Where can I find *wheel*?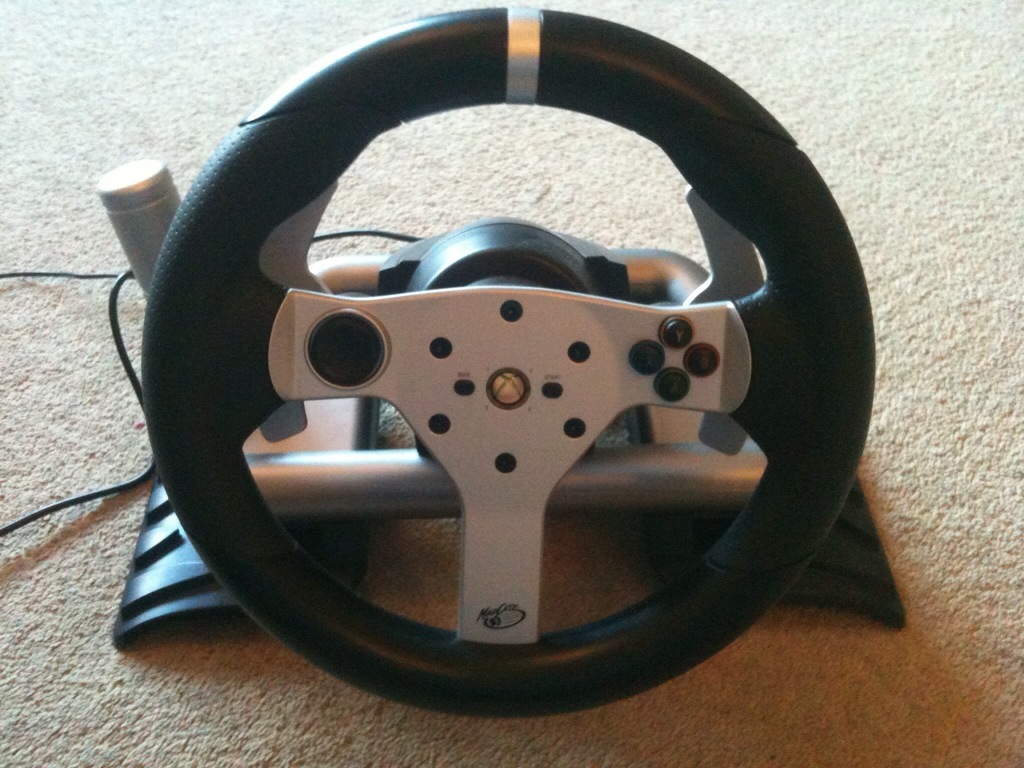
You can find it at box=[190, 100, 844, 707].
